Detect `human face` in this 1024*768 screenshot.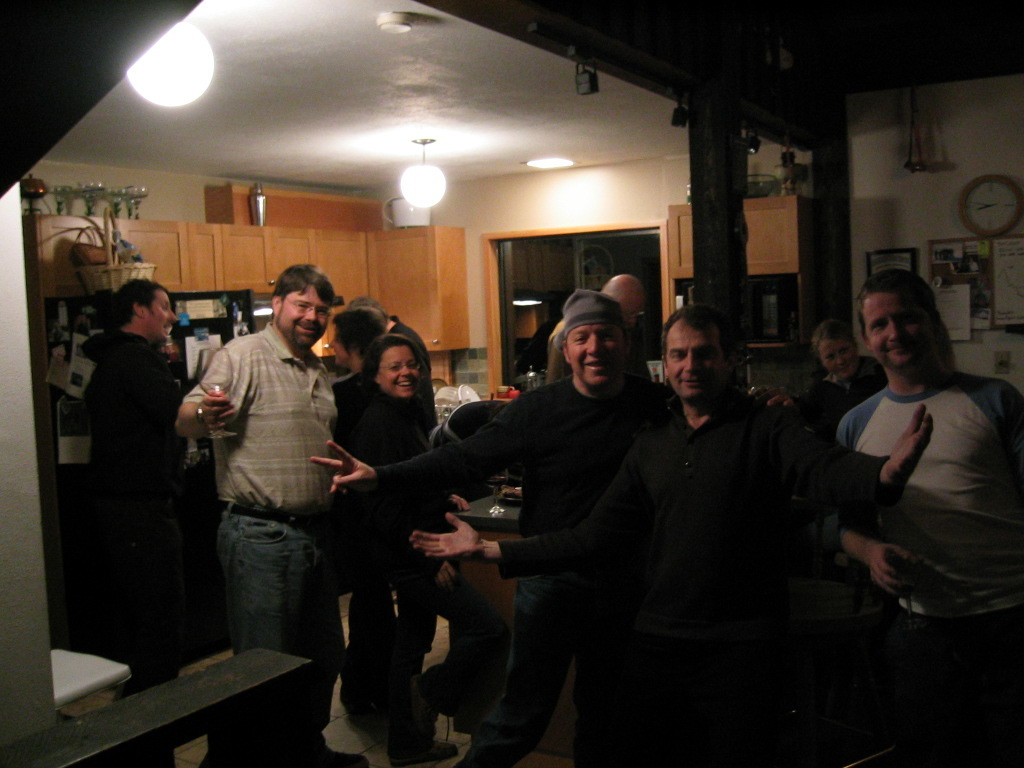
Detection: (x1=666, y1=318, x2=727, y2=399).
